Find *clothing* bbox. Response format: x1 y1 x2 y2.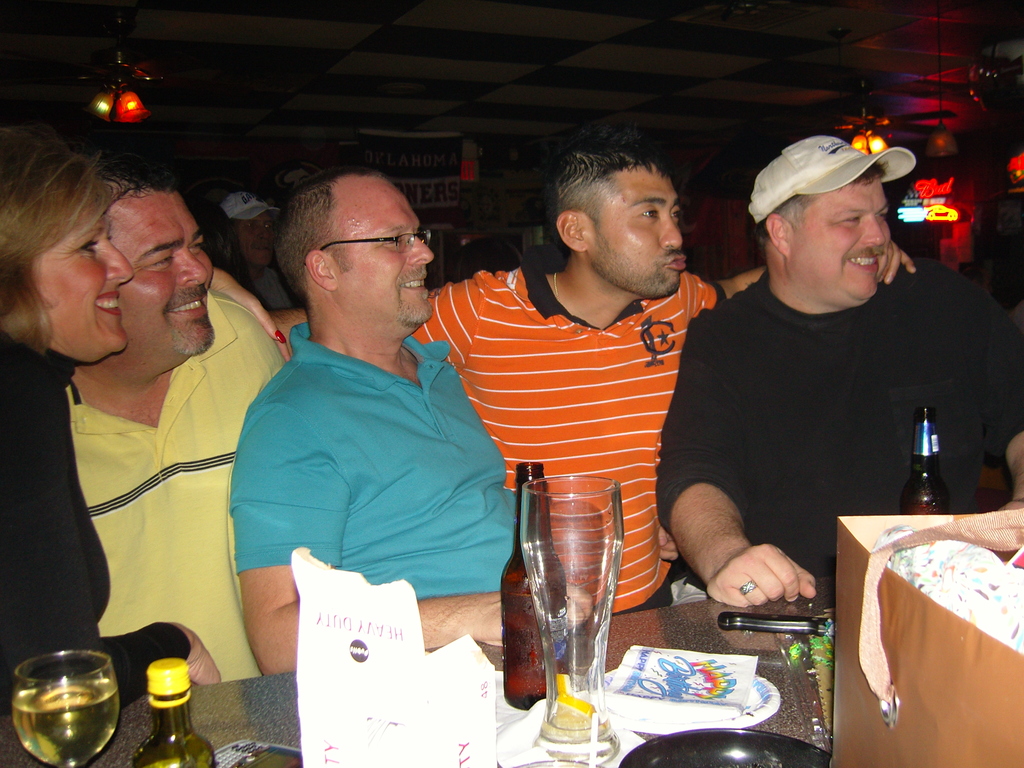
64 285 284 679.
